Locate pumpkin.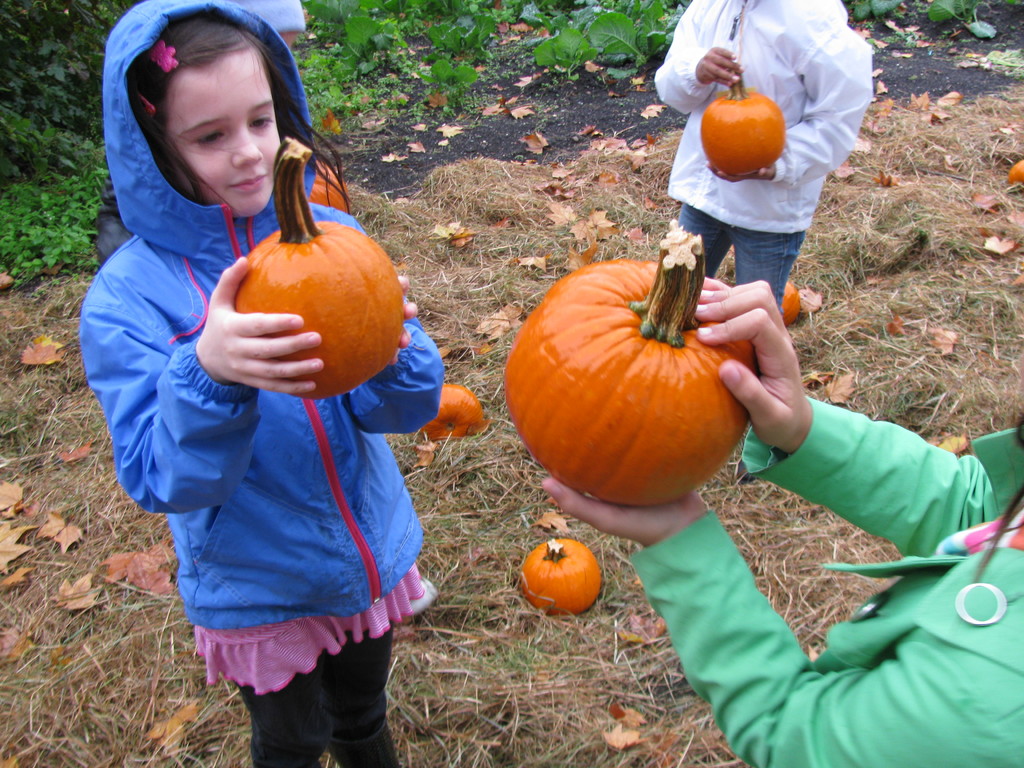
Bounding box: detection(1005, 156, 1023, 180).
